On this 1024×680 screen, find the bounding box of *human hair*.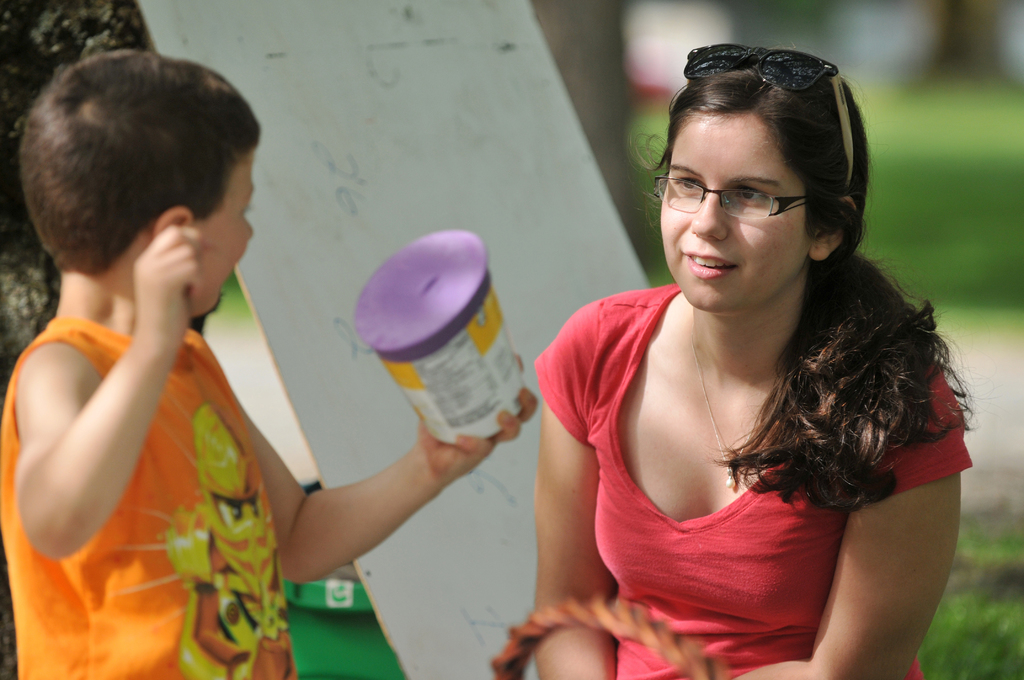
Bounding box: left=20, top=48, right=264, bottom=278.
